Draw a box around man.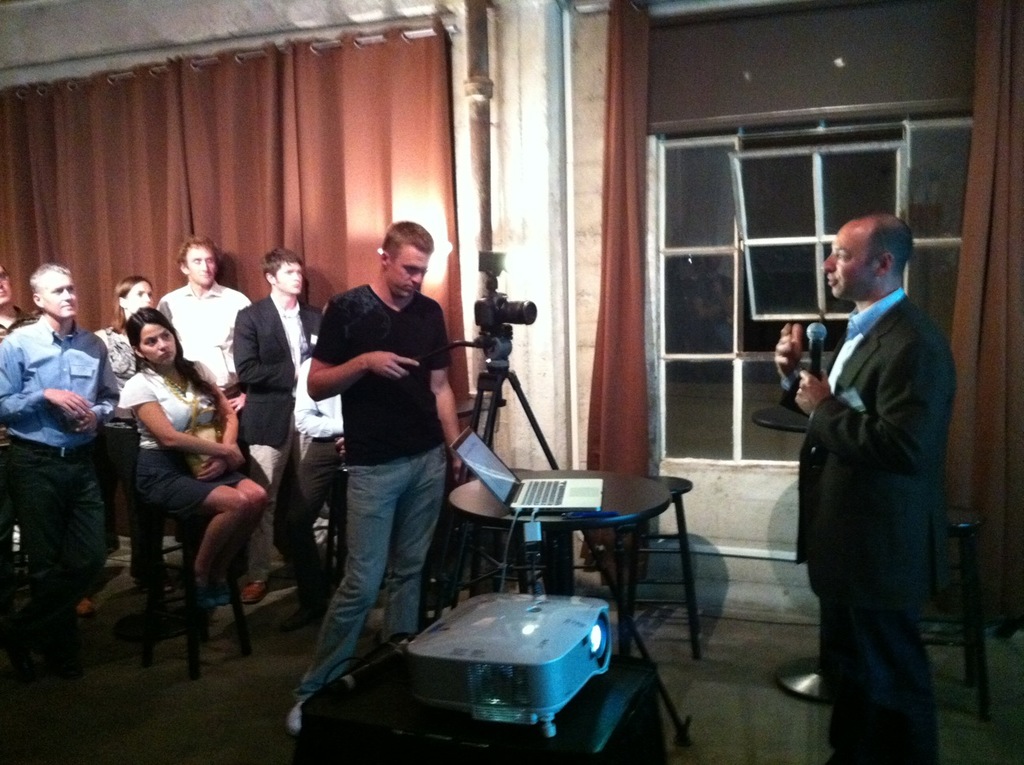
(x1=280, y1=219, x2=461, y2=738).
